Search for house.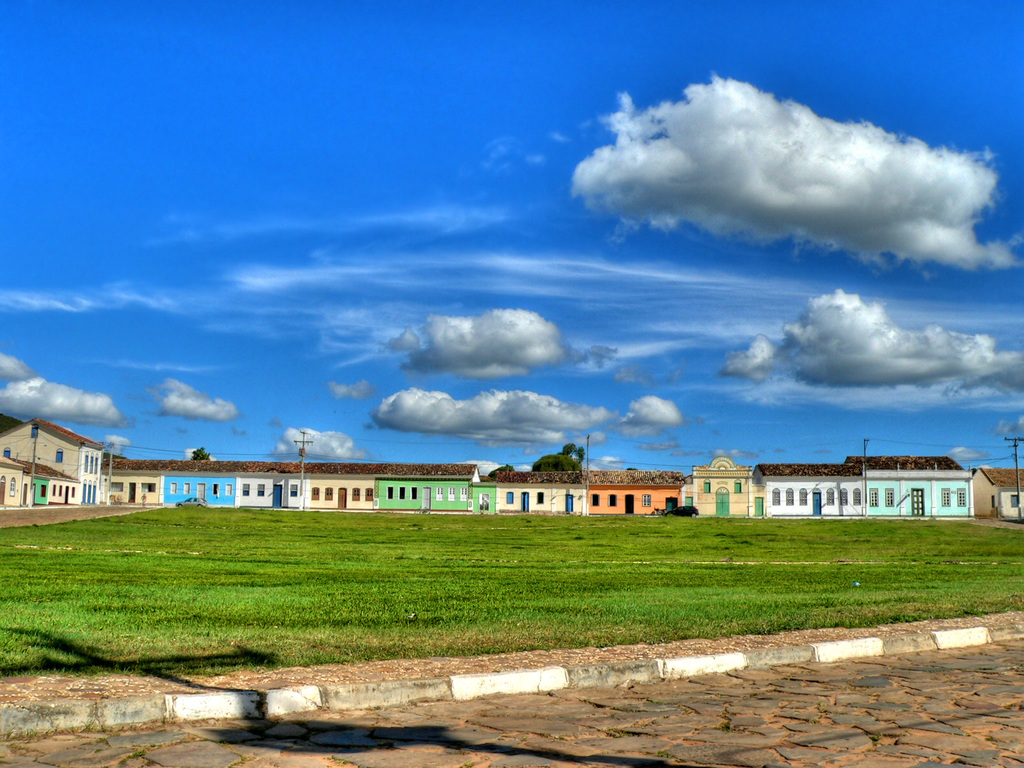
Found at 378:457:497:510.
